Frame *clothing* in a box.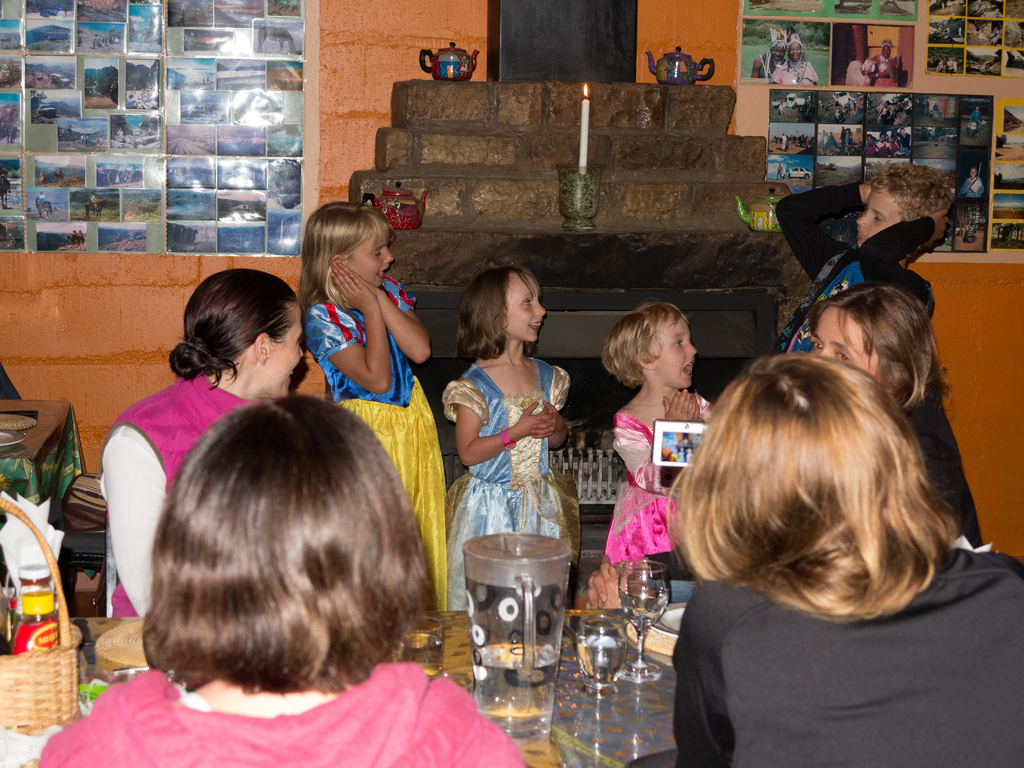
bbox=[663, 461, 1023, 767].
